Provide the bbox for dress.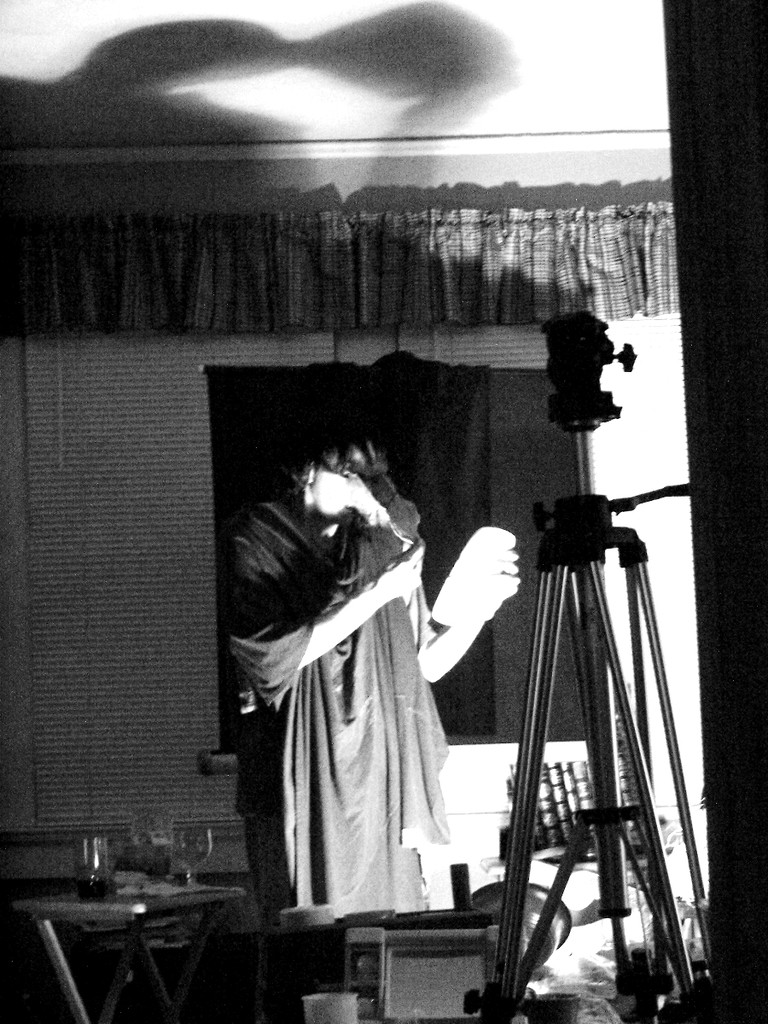
{"left": 270, "top": 522, "right": 467, "bottom": 903}.
